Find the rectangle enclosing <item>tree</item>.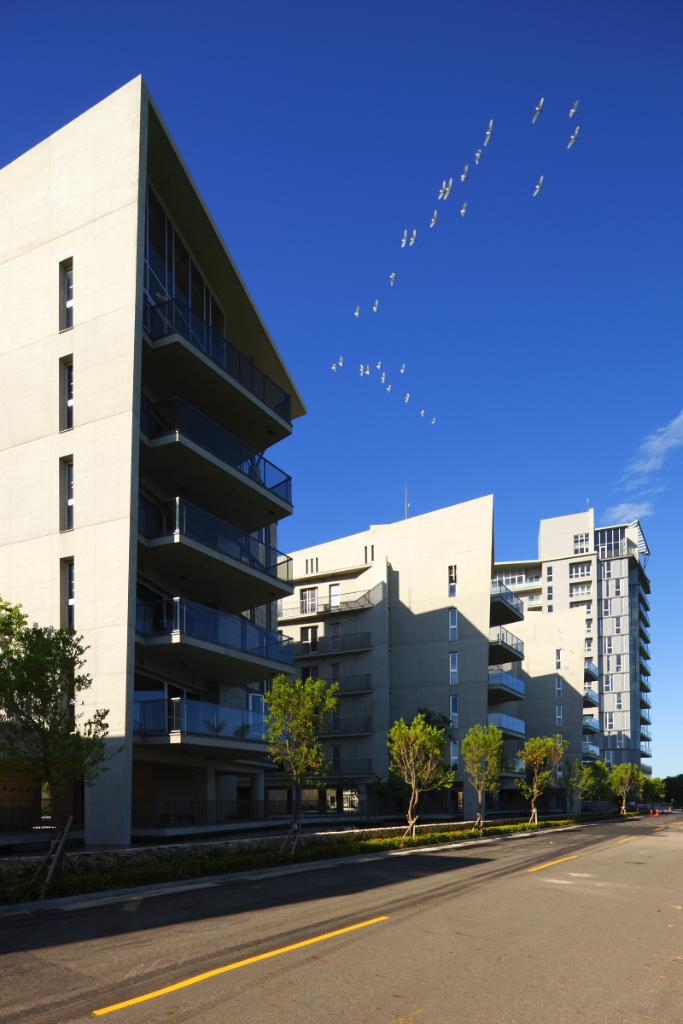
{"x1": 2, "y1": 589, "x2": 96, "y2": 837}.
